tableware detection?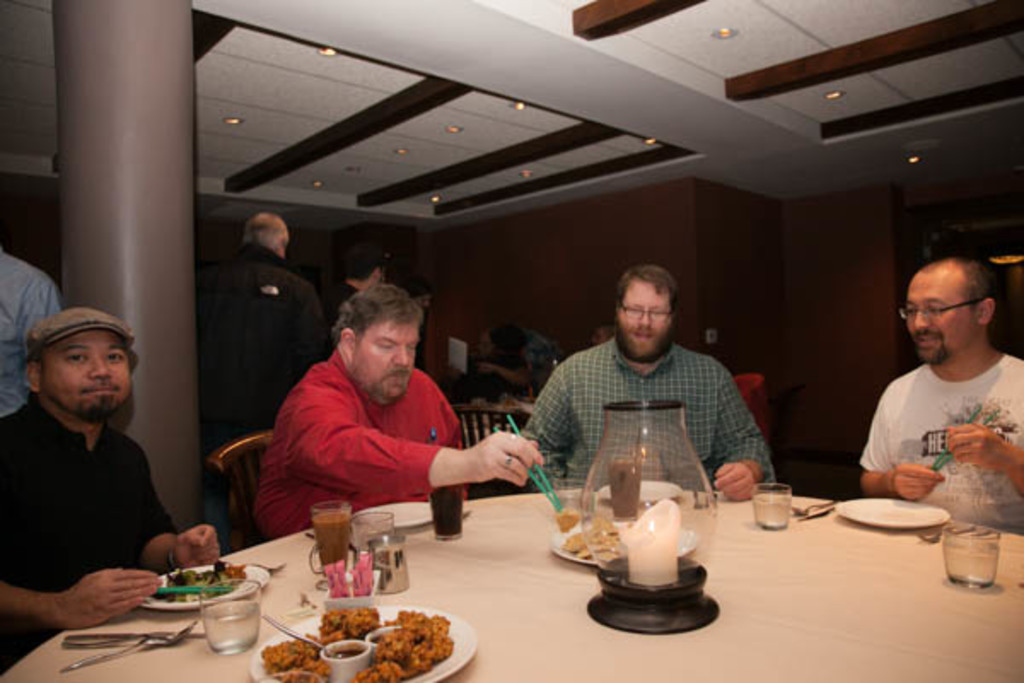
box=[130, 560, 276, 615]
